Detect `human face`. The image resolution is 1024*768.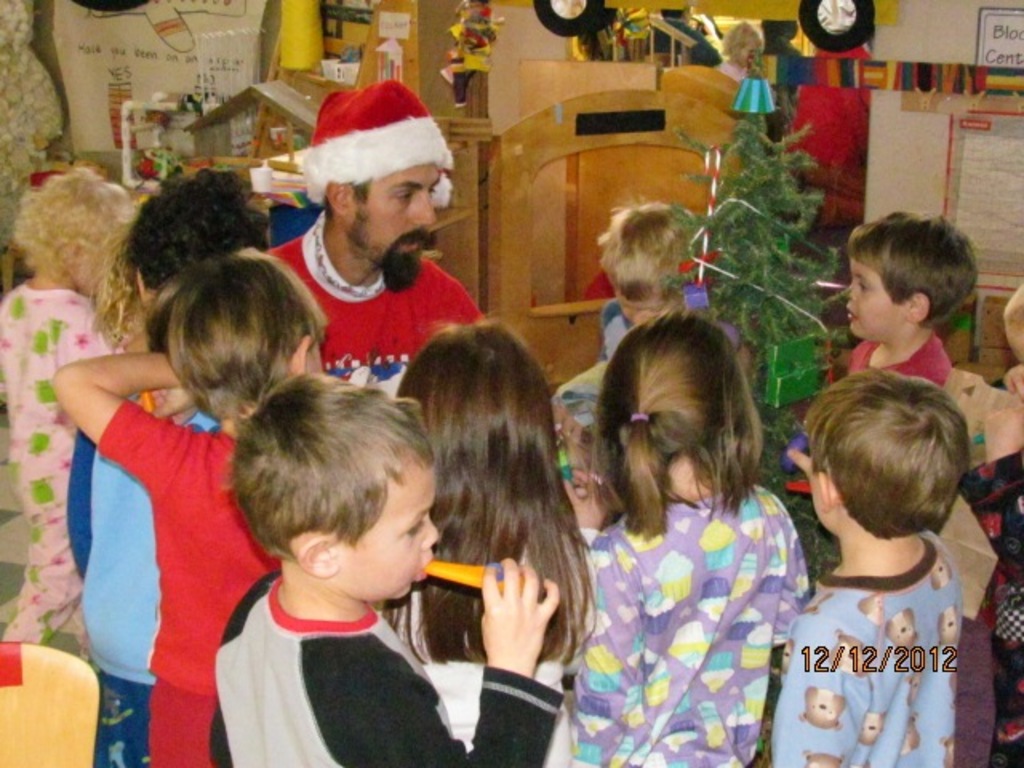
left=339, top=461, right=438, bottom=600.
